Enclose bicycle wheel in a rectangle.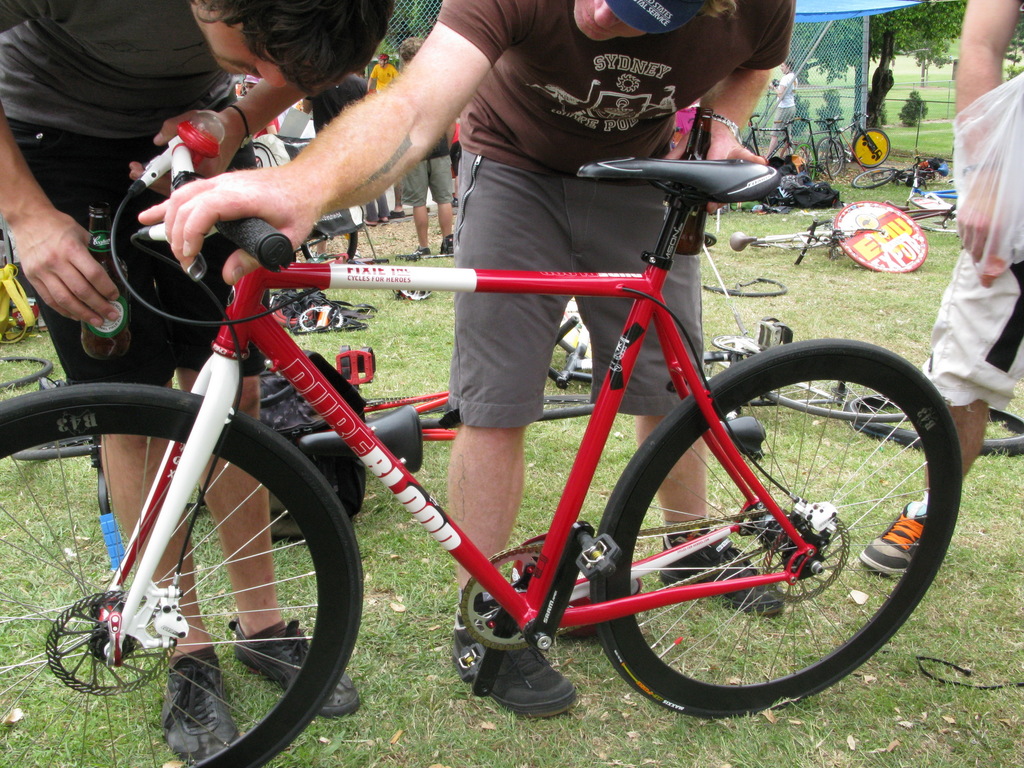
[915, 205, 960, 236].
